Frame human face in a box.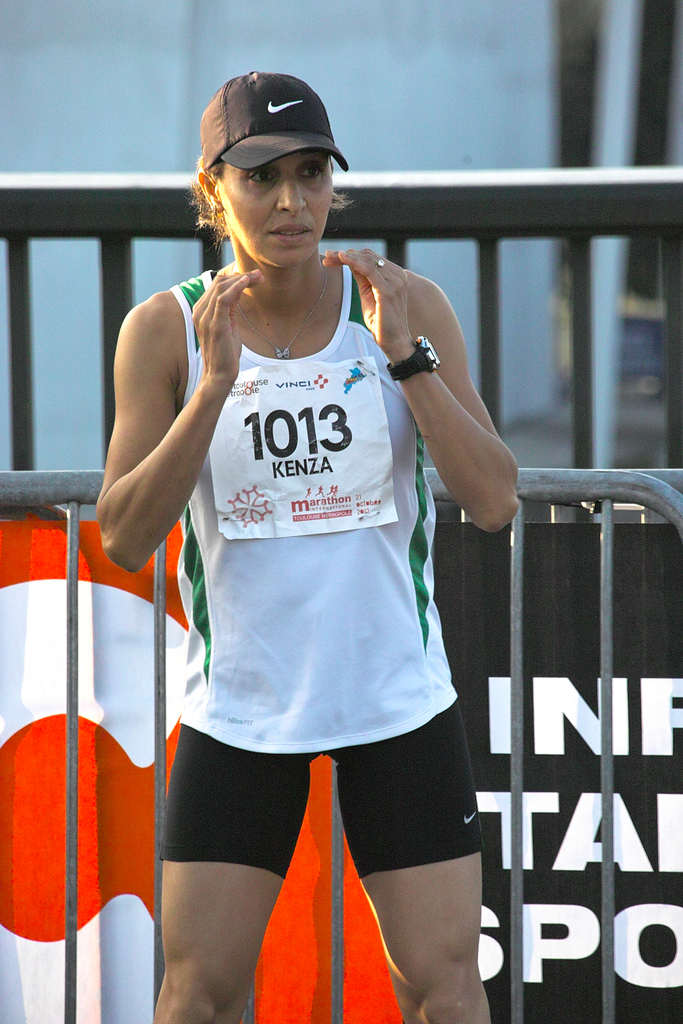
Rect(212, 151, 334, 268).
